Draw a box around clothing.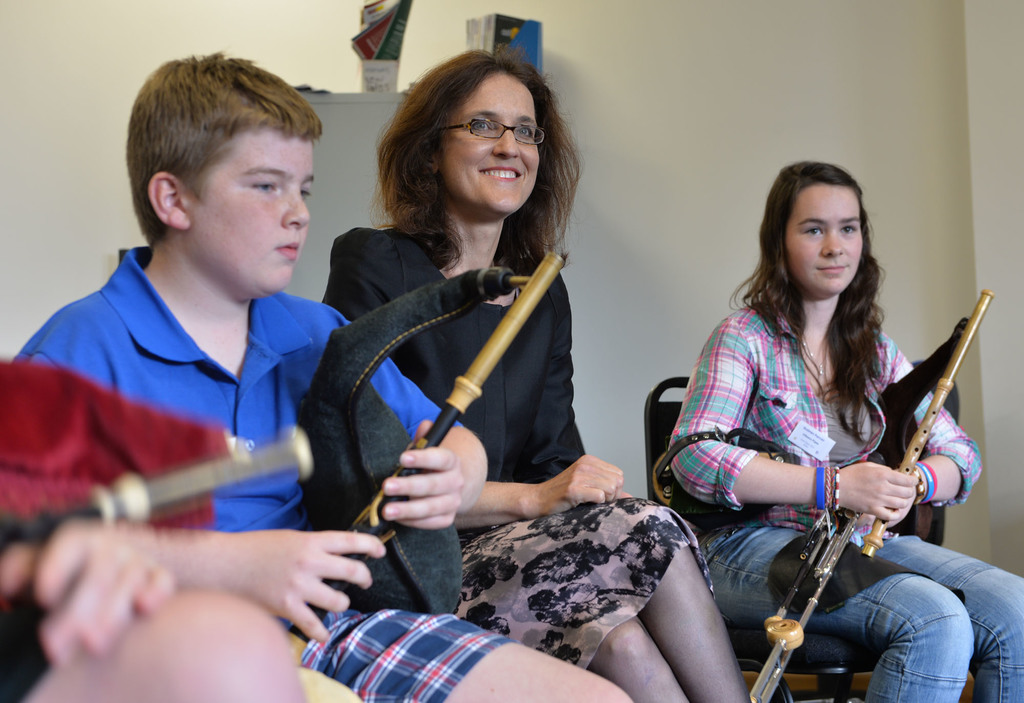
x1=673 y1=244 x2=970 y2=645.
